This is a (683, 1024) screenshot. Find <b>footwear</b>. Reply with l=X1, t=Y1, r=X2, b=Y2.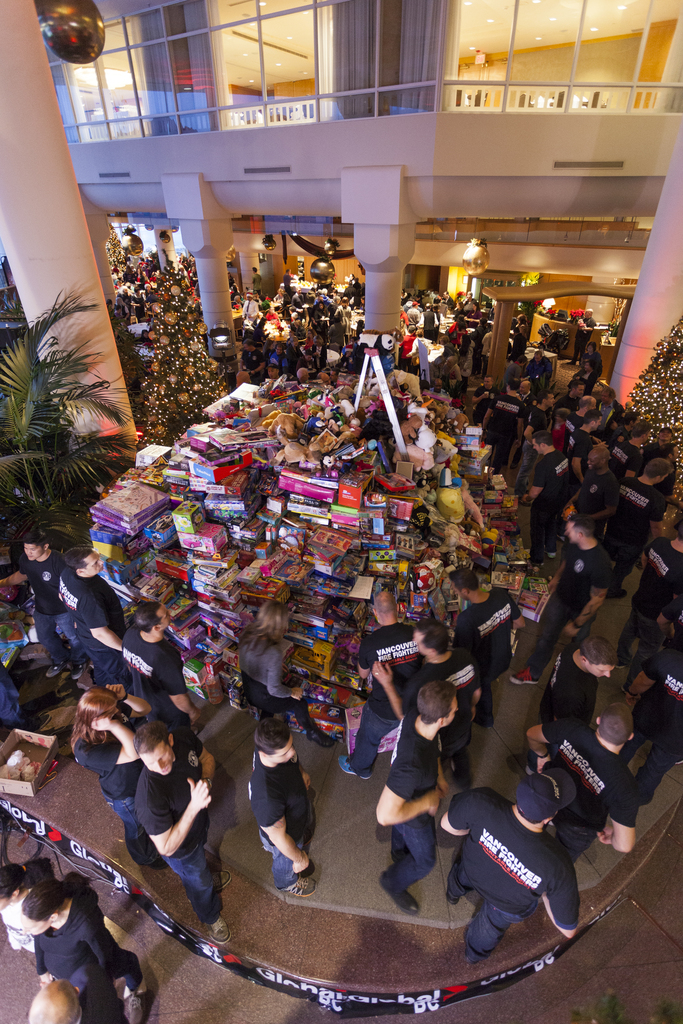
l=386, t=888, r=423, b=919.
